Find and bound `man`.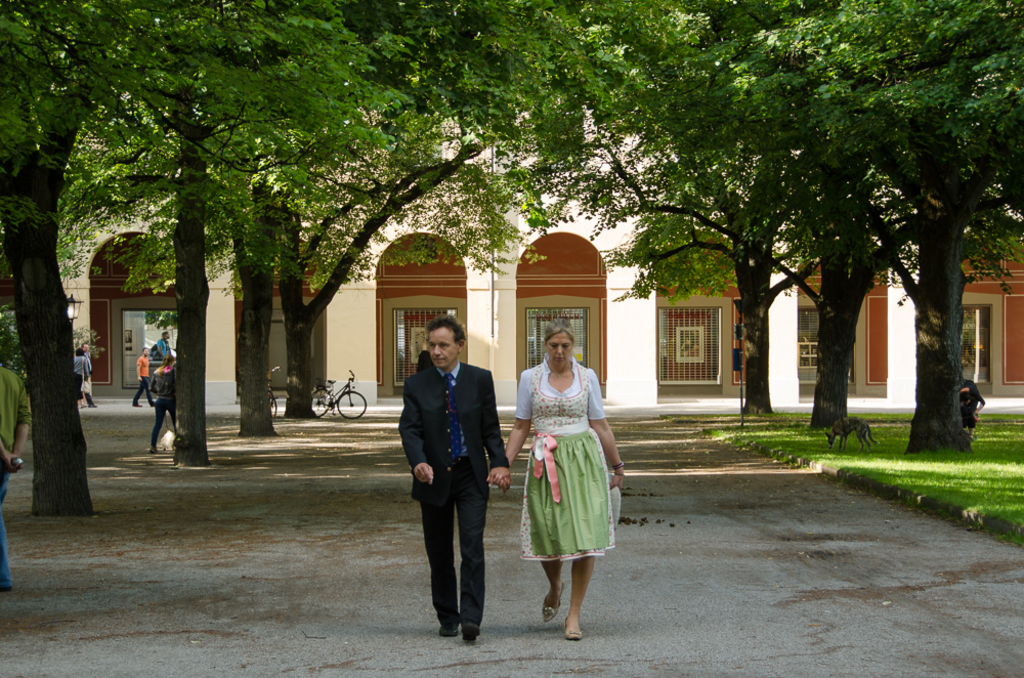
Bound: left=0, top=363, right=31, bottom=589.
